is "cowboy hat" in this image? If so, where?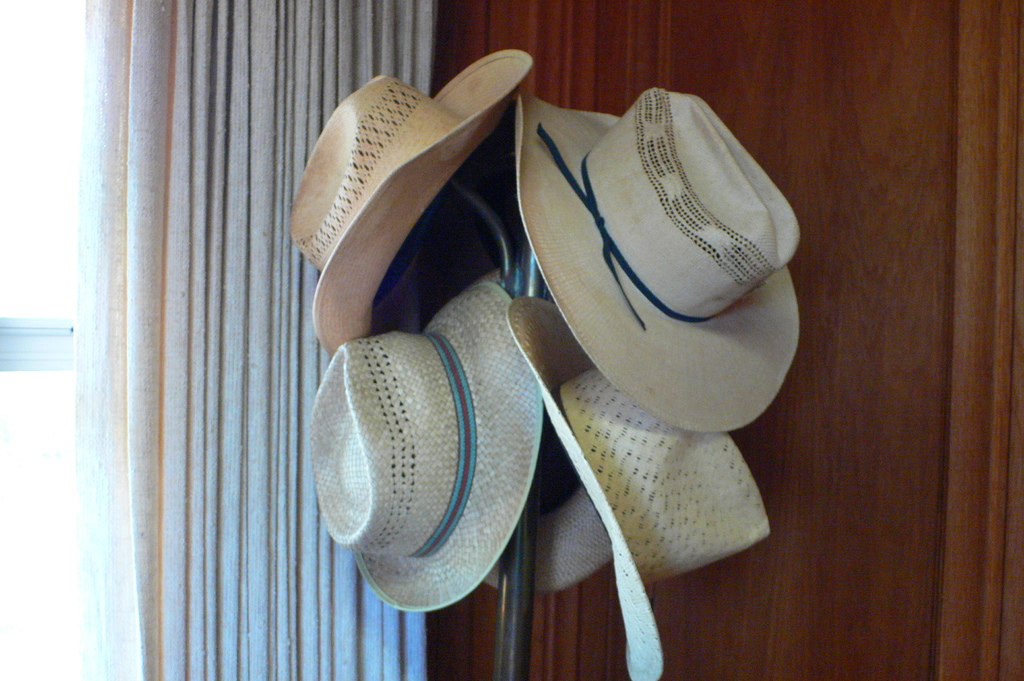
Yes, at (x1=483, y1=485, x2=612, y2=597).
